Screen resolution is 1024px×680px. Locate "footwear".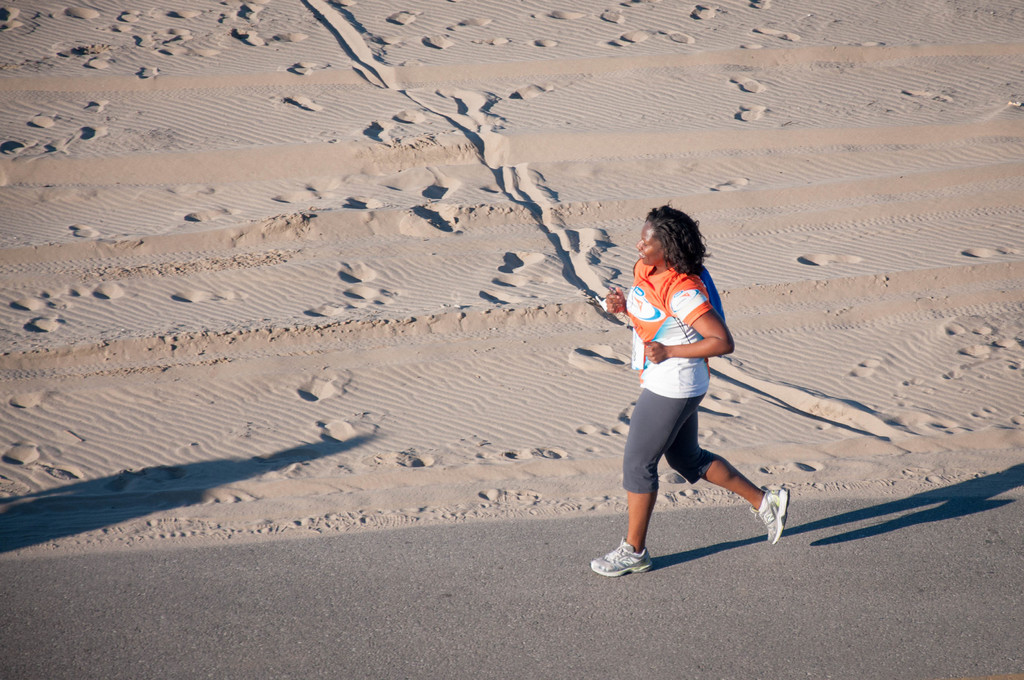
[590, 540, 652, 577].
